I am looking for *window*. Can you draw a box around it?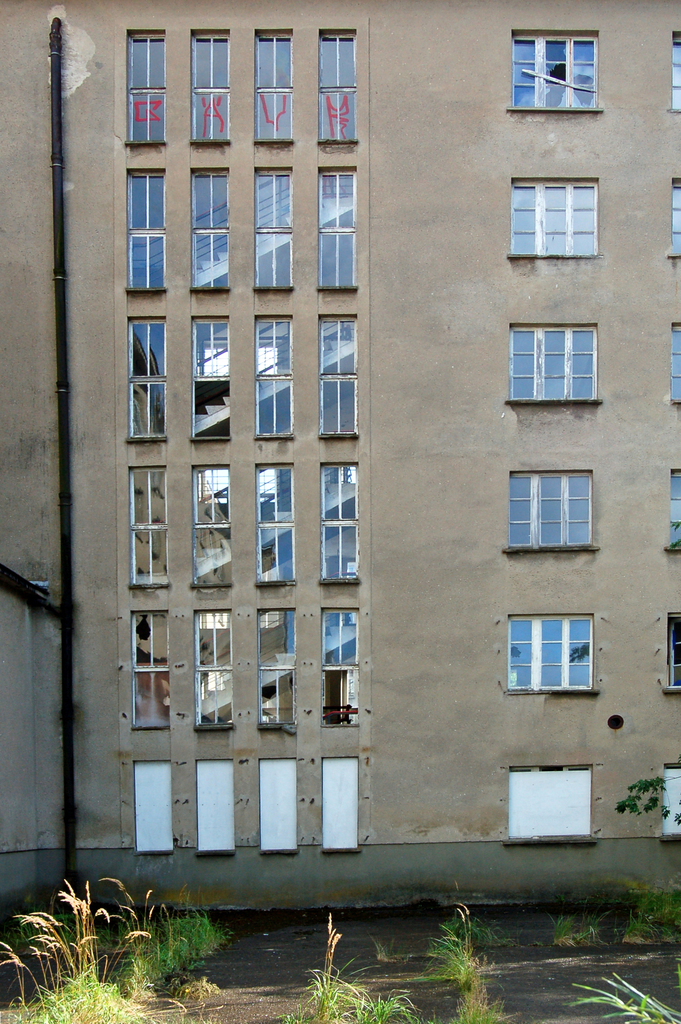
Sure, the bounding box is [x1=669, y1=183, x2=680, y2=255].
